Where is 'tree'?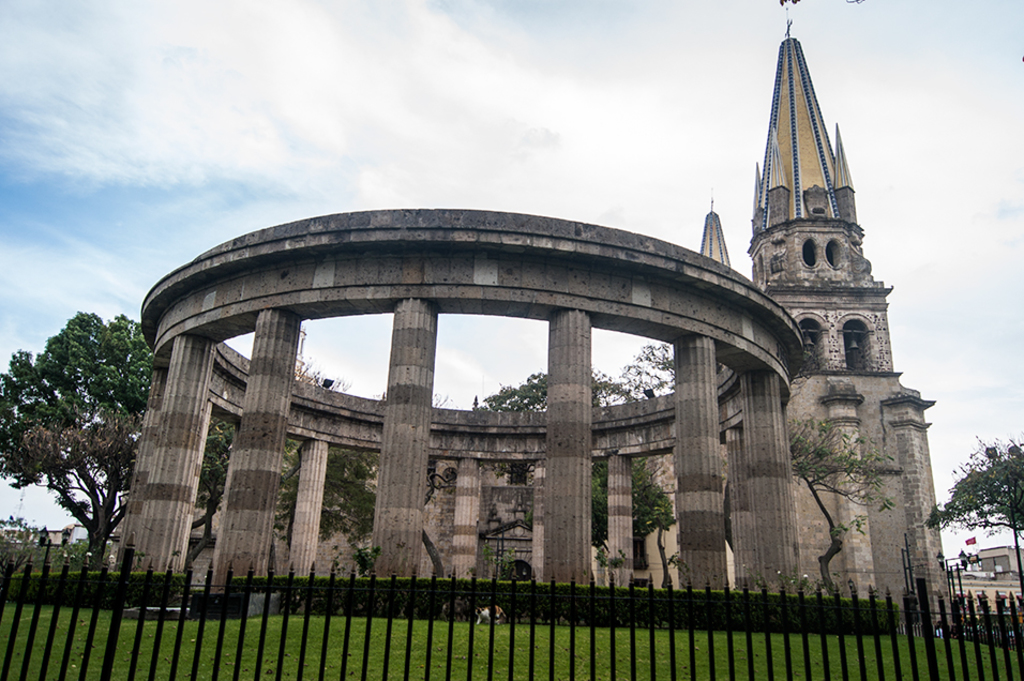
pyautogui.locateOnScreen(498, 366, 678, 577).
